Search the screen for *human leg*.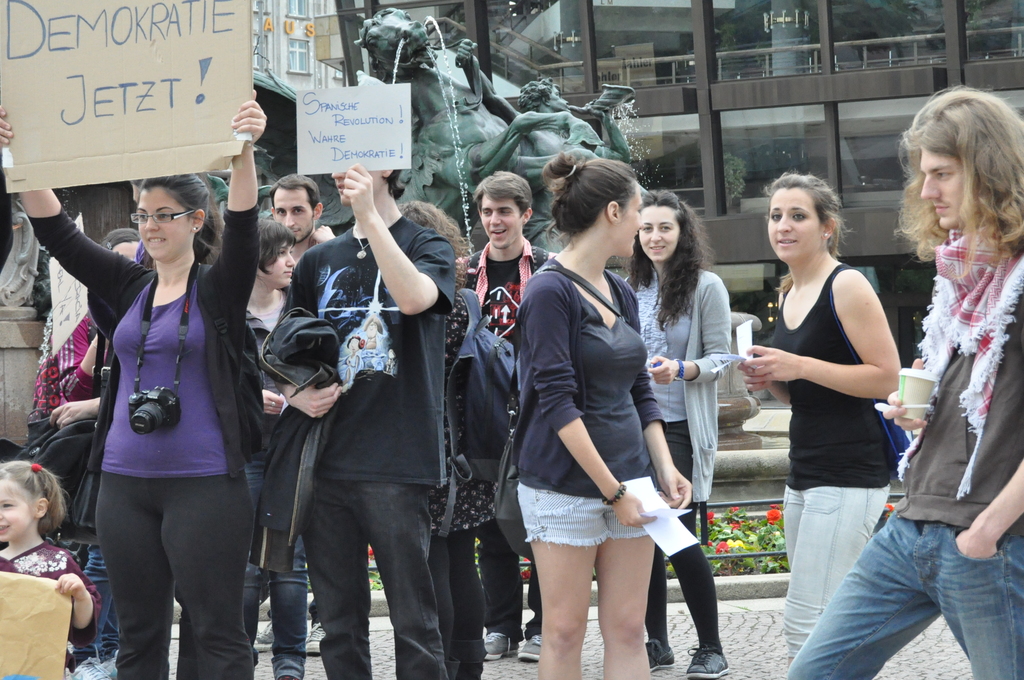
Found at x1=102, y1=606, x2=115, y2=659.
